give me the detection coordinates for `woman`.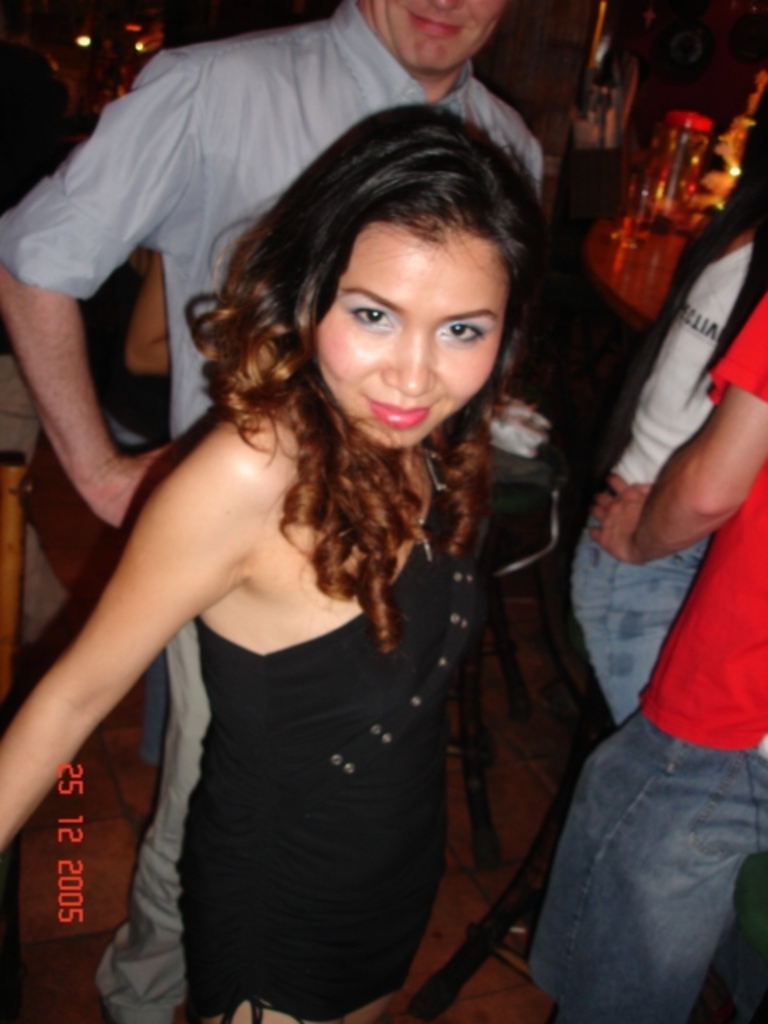
bbox=(0, 99, 534, 1022).
